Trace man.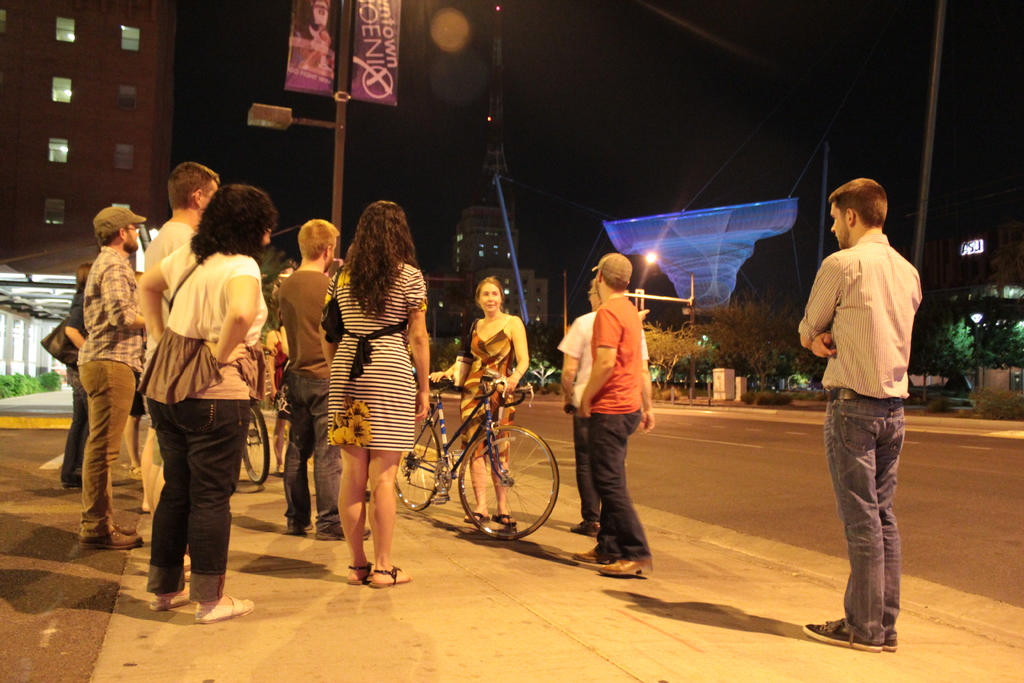
Traced to <region>136, 160, 220, 582</region>.
